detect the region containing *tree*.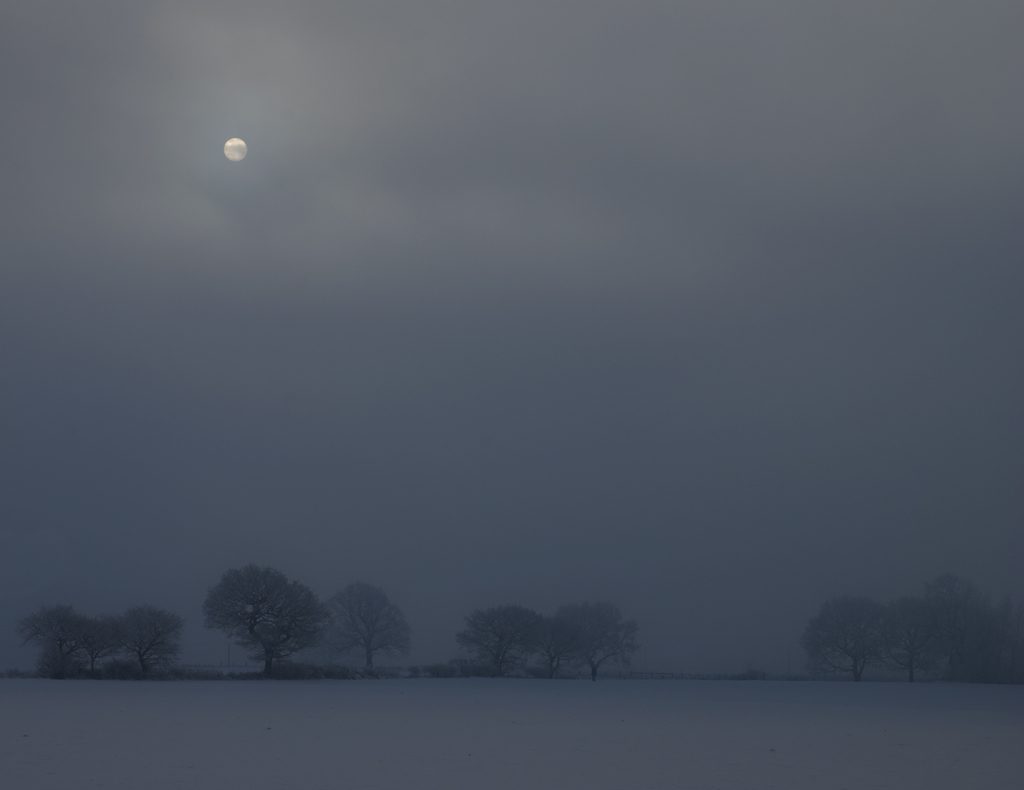
bbox(913, 568, 991, 677).
